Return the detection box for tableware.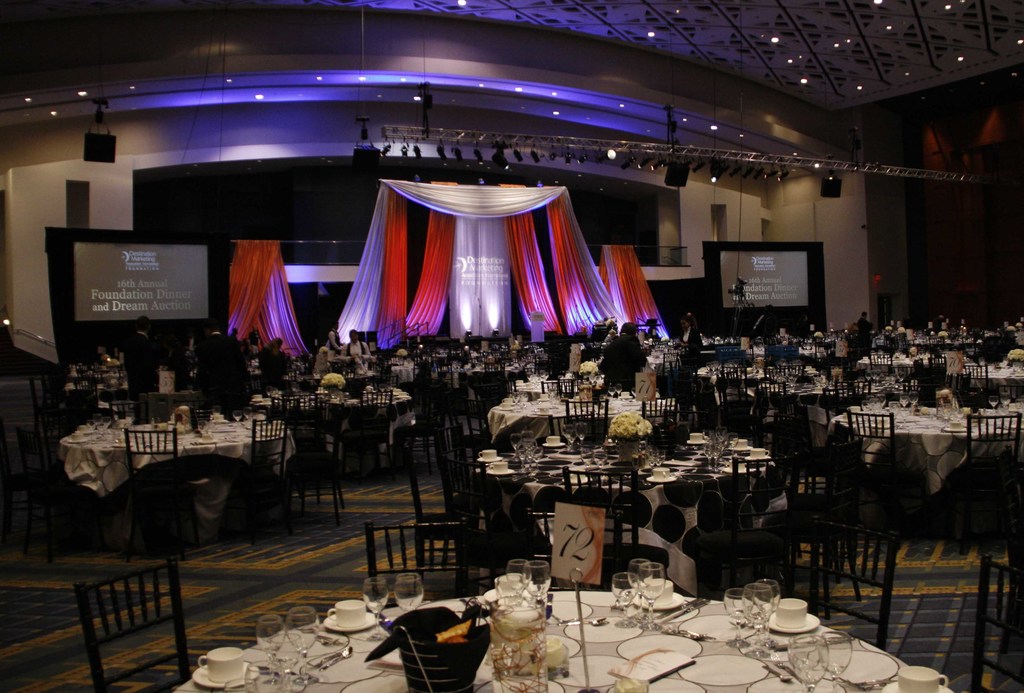
locate(900, 664, 950, 692).
